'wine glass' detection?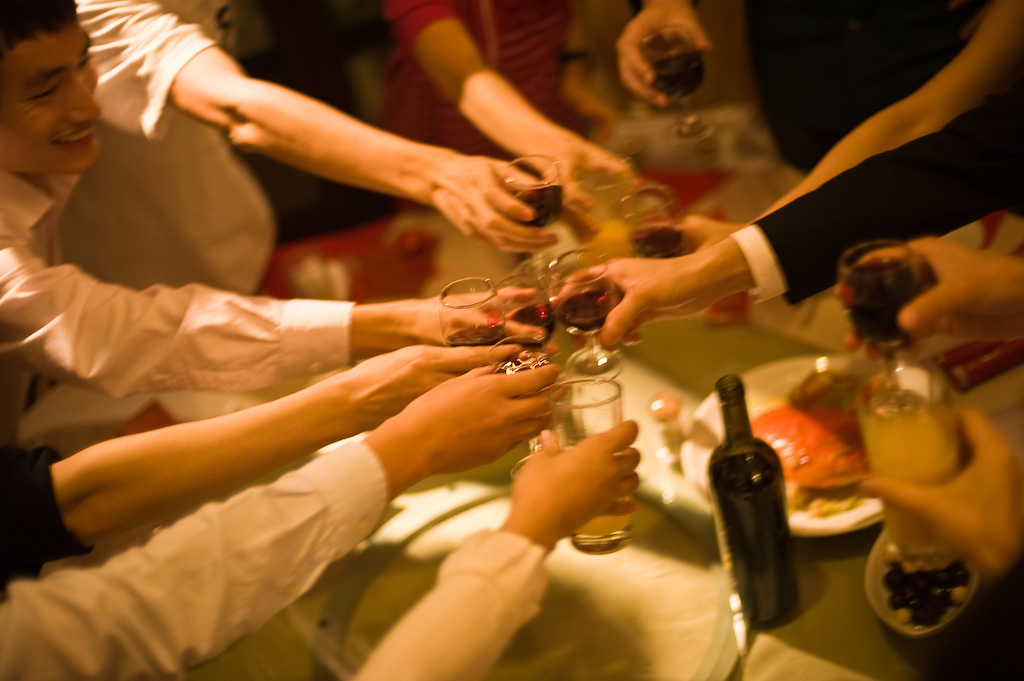
507 153 565 261
